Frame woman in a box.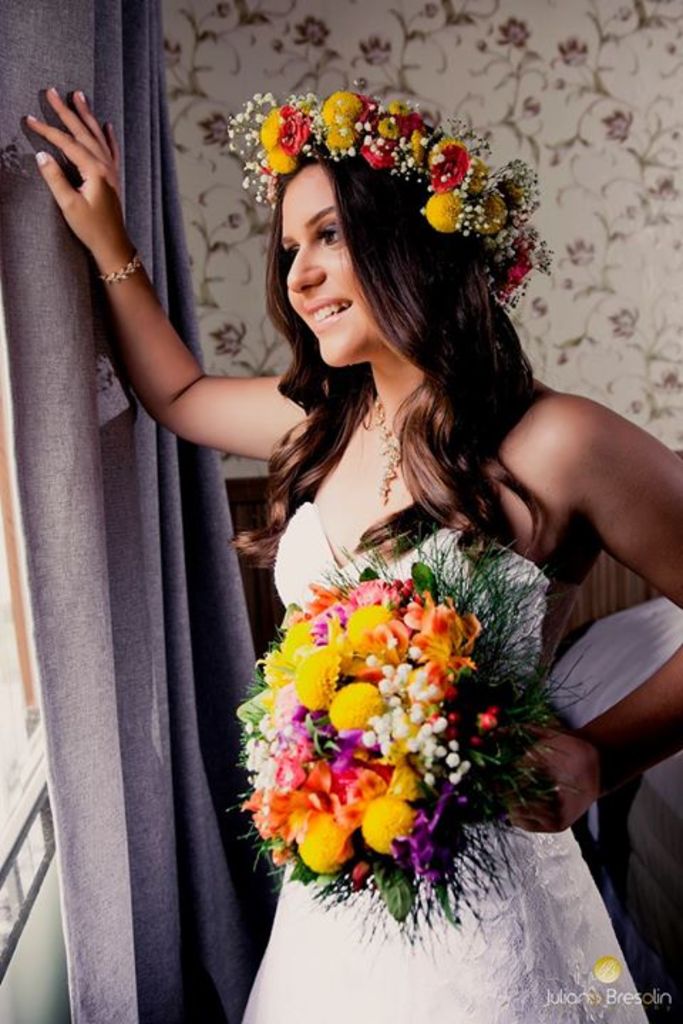
(20, 84, 677, 1023).
